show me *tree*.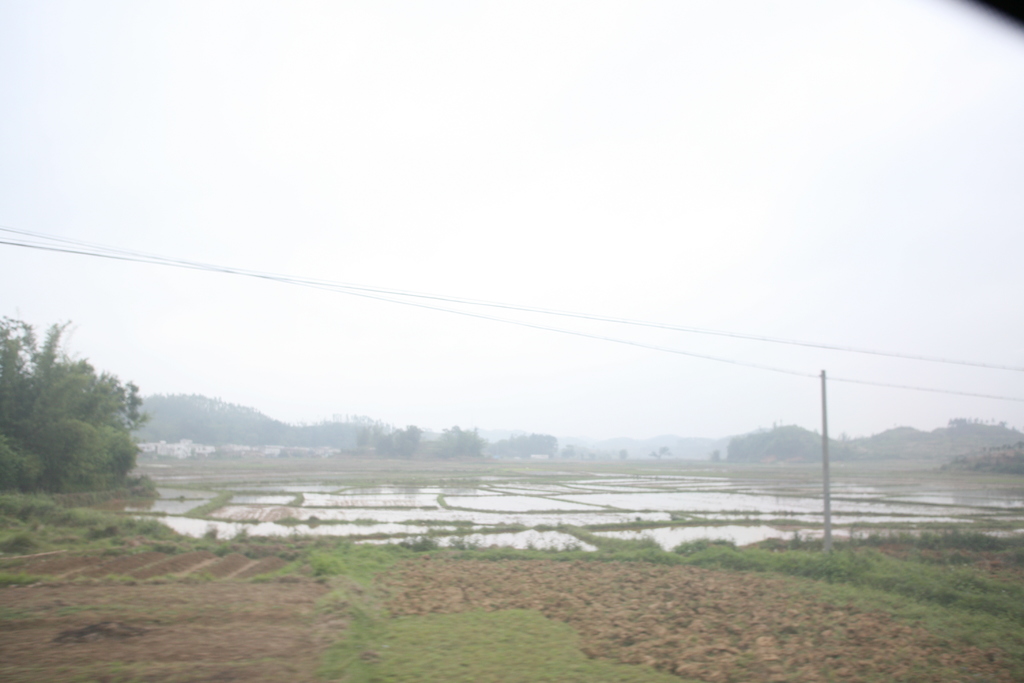
*tree* is here: 617, 447, 632, 461.
